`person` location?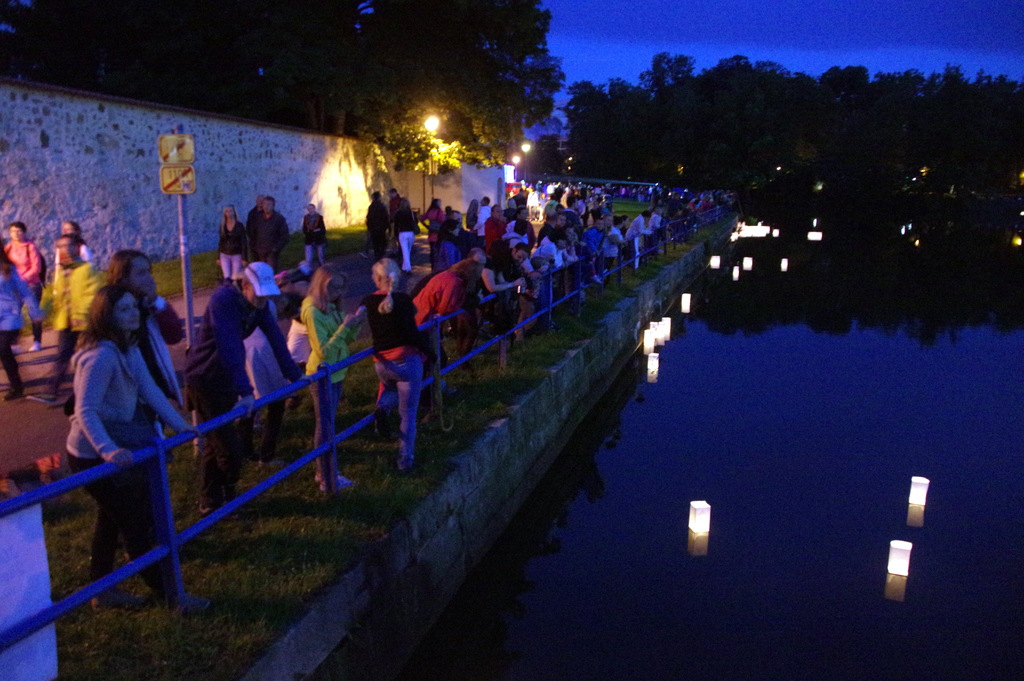
l=410, t=259, r=472, b=348
